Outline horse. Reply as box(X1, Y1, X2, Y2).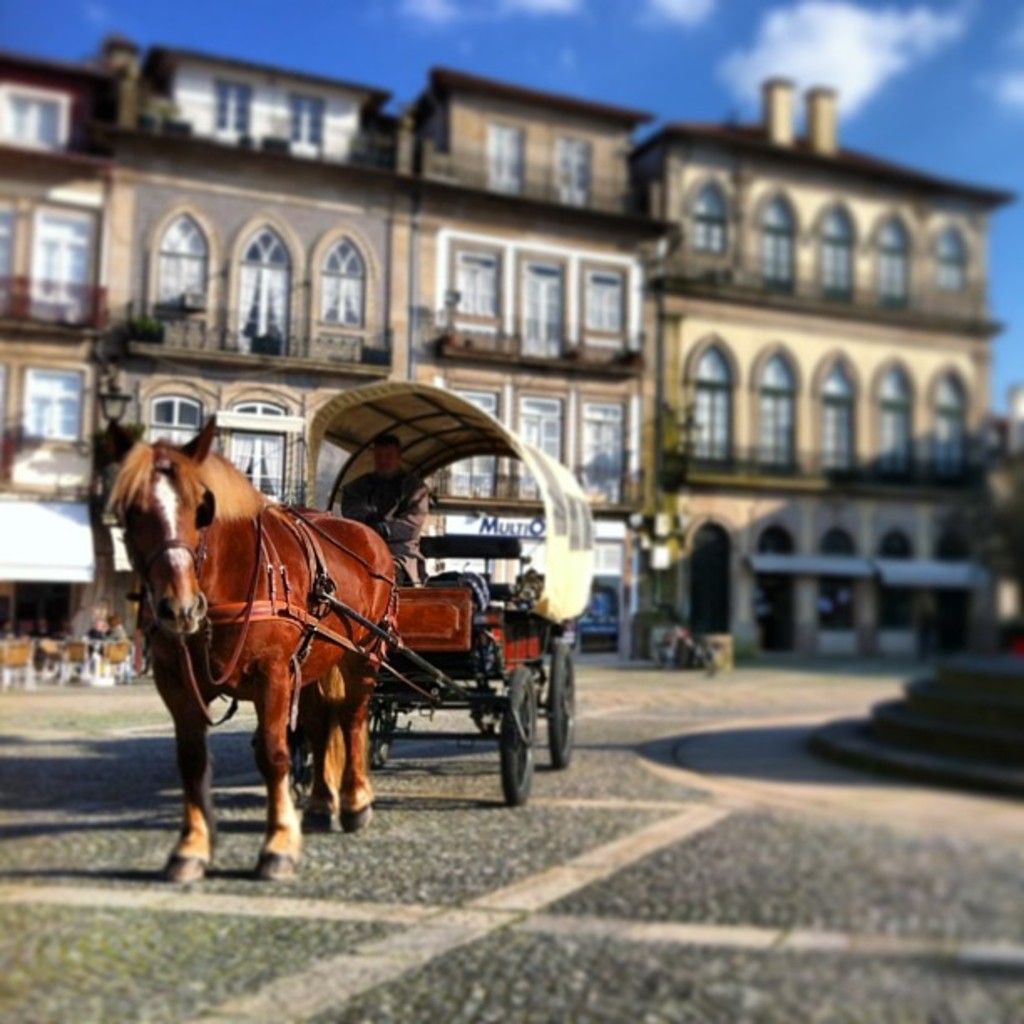
box(102, 410, 400, 888).
